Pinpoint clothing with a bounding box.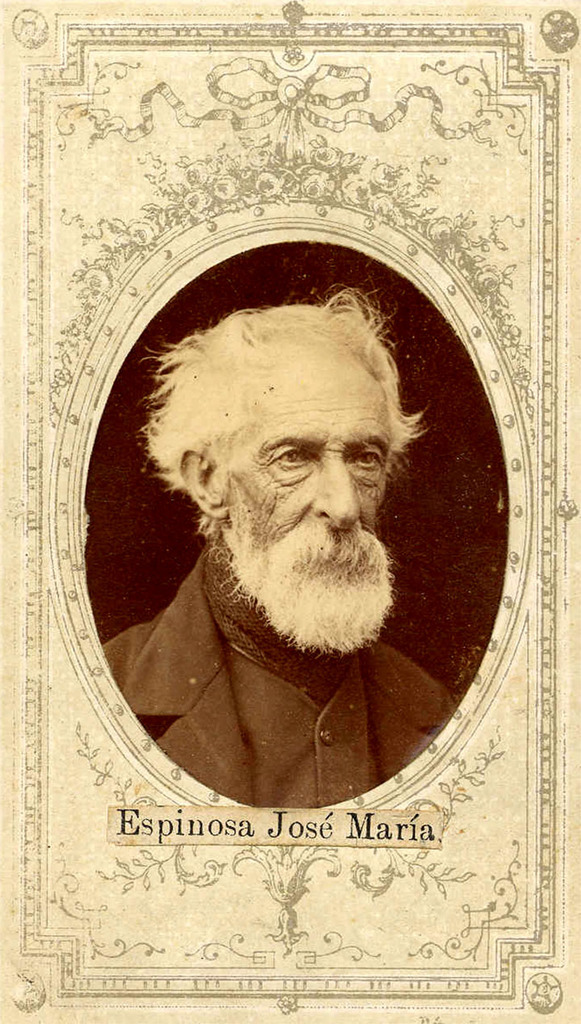
bbox=(116, 558, 471, 812).
